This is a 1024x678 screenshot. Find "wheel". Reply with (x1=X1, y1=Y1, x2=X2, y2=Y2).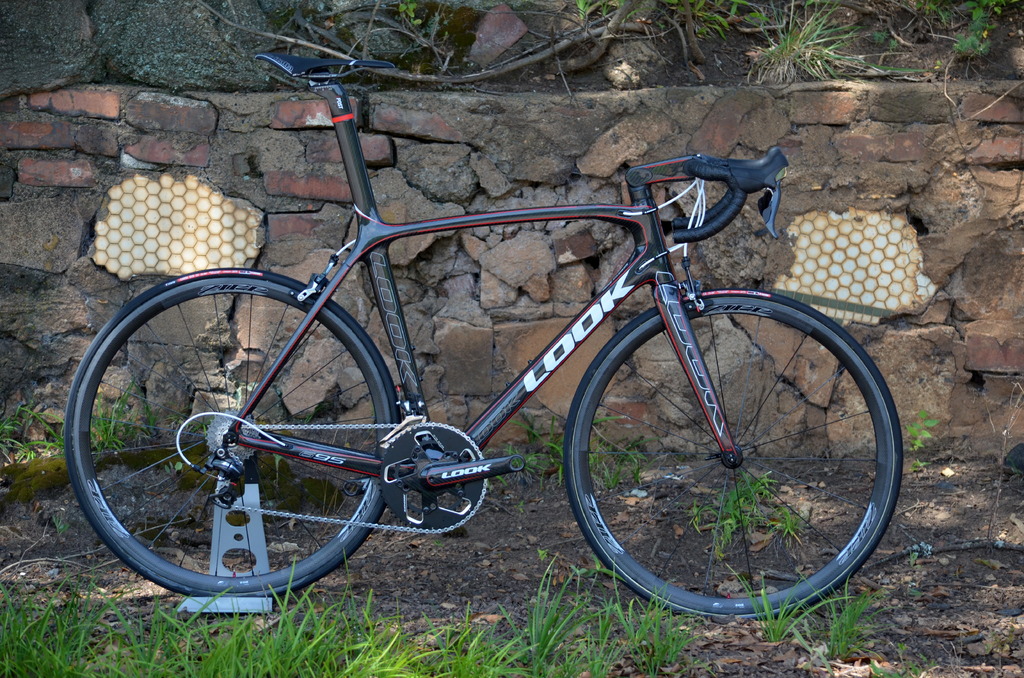
(x1=63, y1=270, x2=423, y2=591).
